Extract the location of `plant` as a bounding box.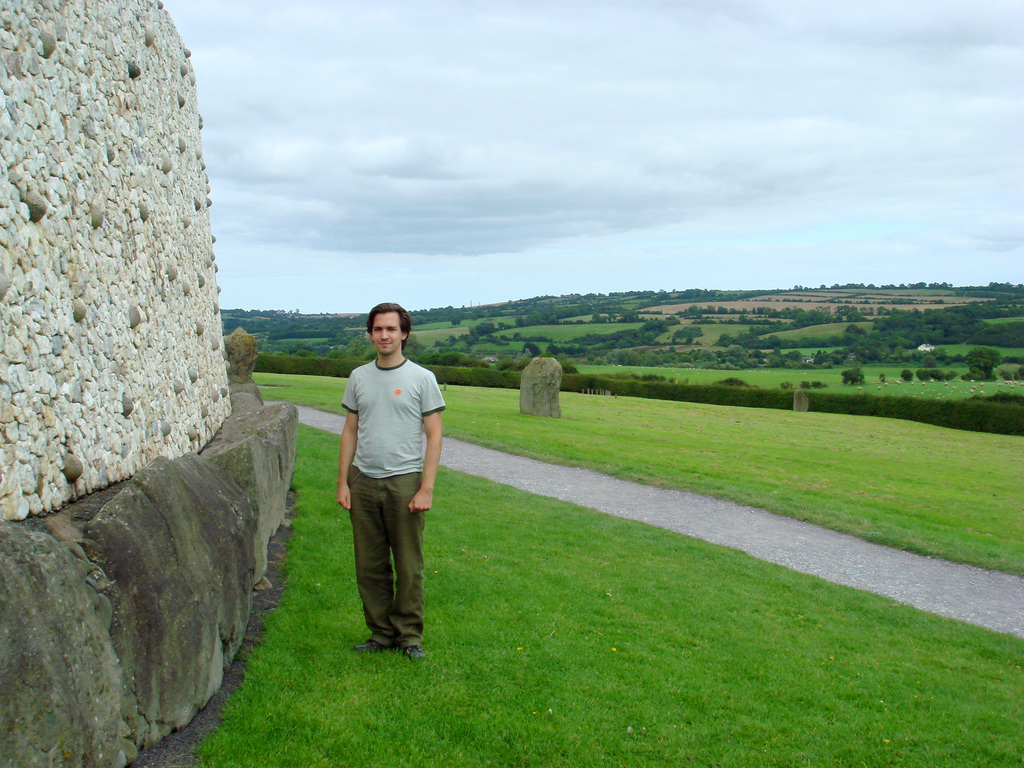
{"x1": 878, "y1": 373, "x2": 888, "y2": 382}.
